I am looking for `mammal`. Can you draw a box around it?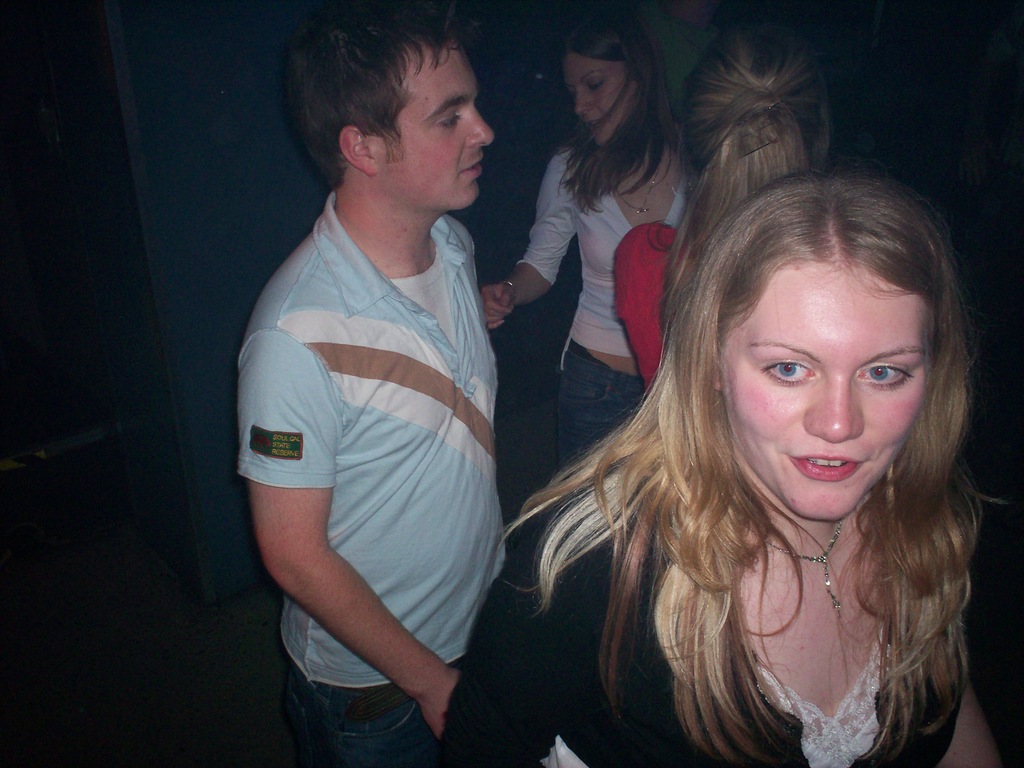
Sure, the bounding box is {"x1": 457, "y1": 81, "x2": 1023, "y2": 767}.
